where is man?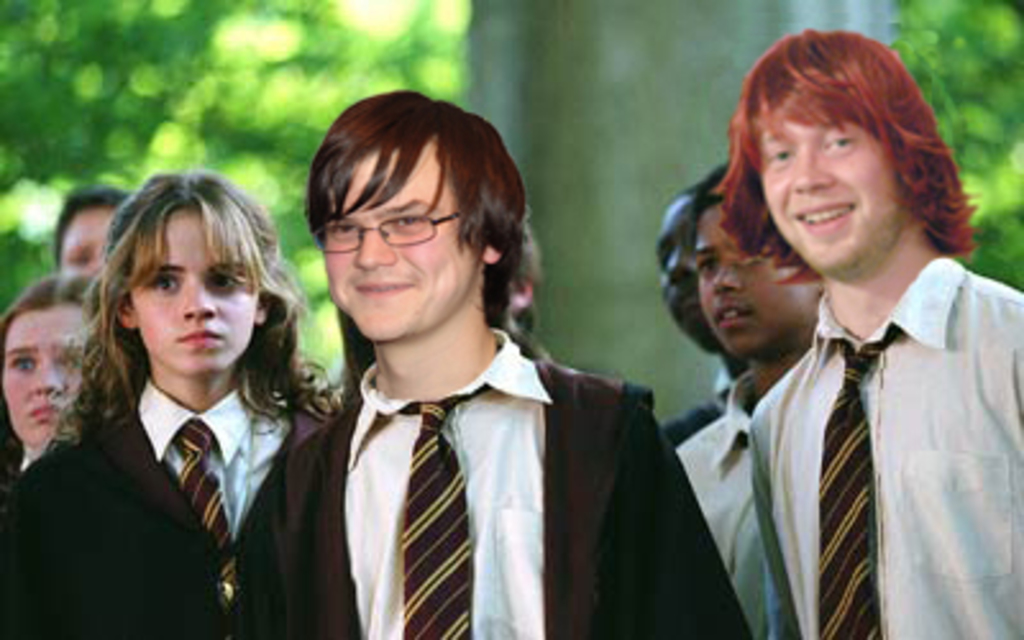
box(671, 159, 827, 637).
